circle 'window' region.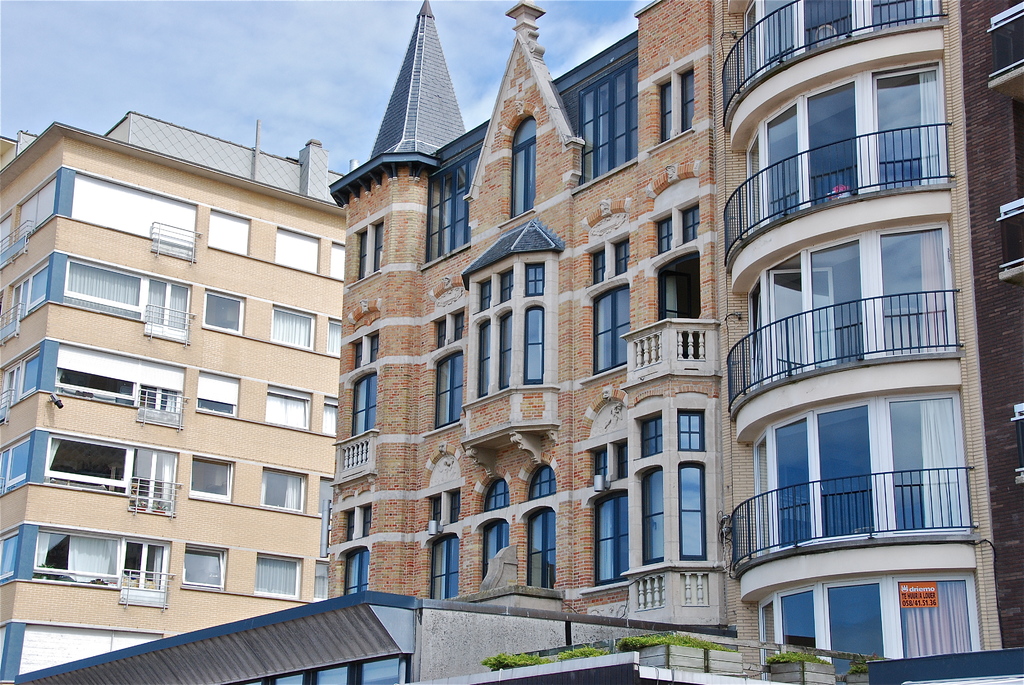
Region: 509, 114, 534, 214.
